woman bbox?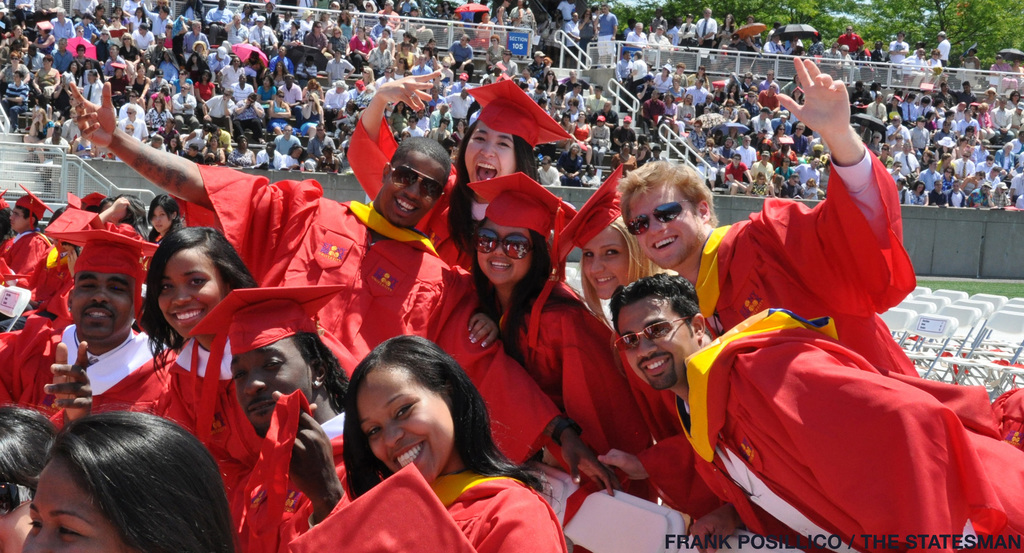
box=[15, 407, 244, 552]
